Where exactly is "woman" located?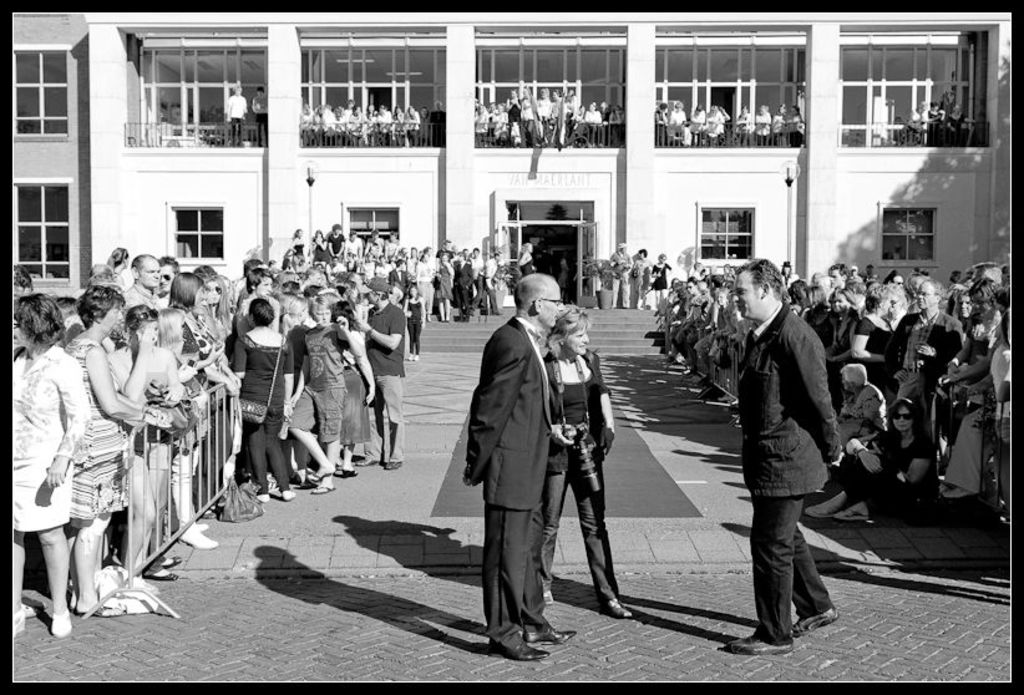
Its bounding box is box(848, 288, 896, 377).
